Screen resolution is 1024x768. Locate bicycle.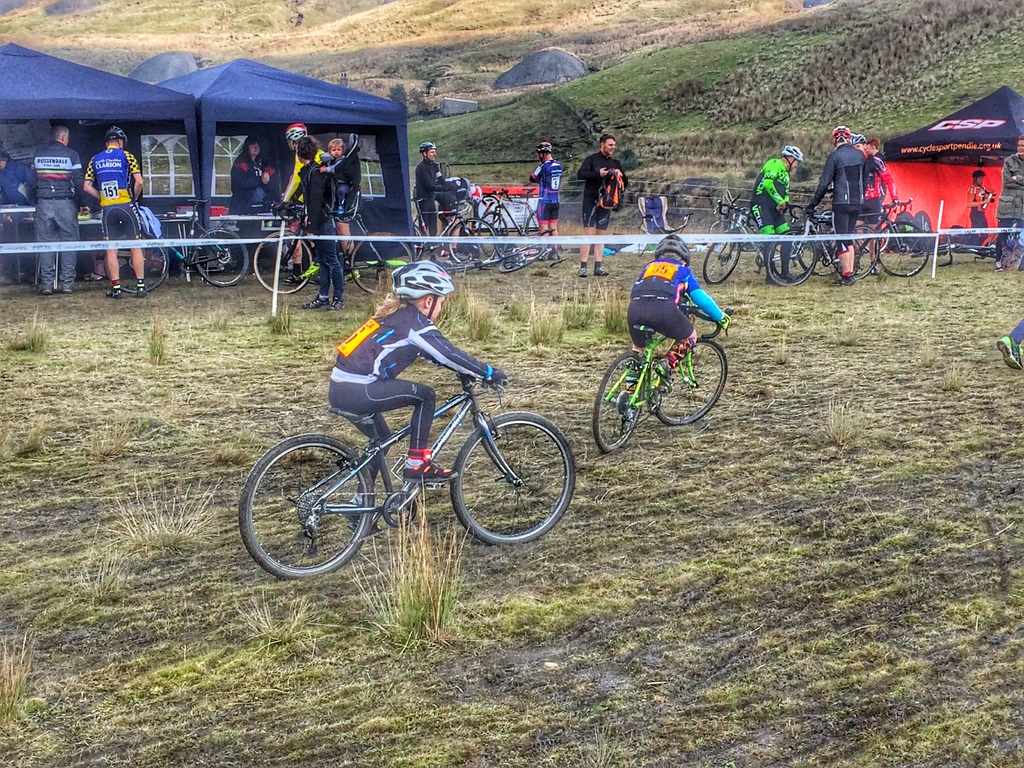
bbox(241, 325, 589, 572).
